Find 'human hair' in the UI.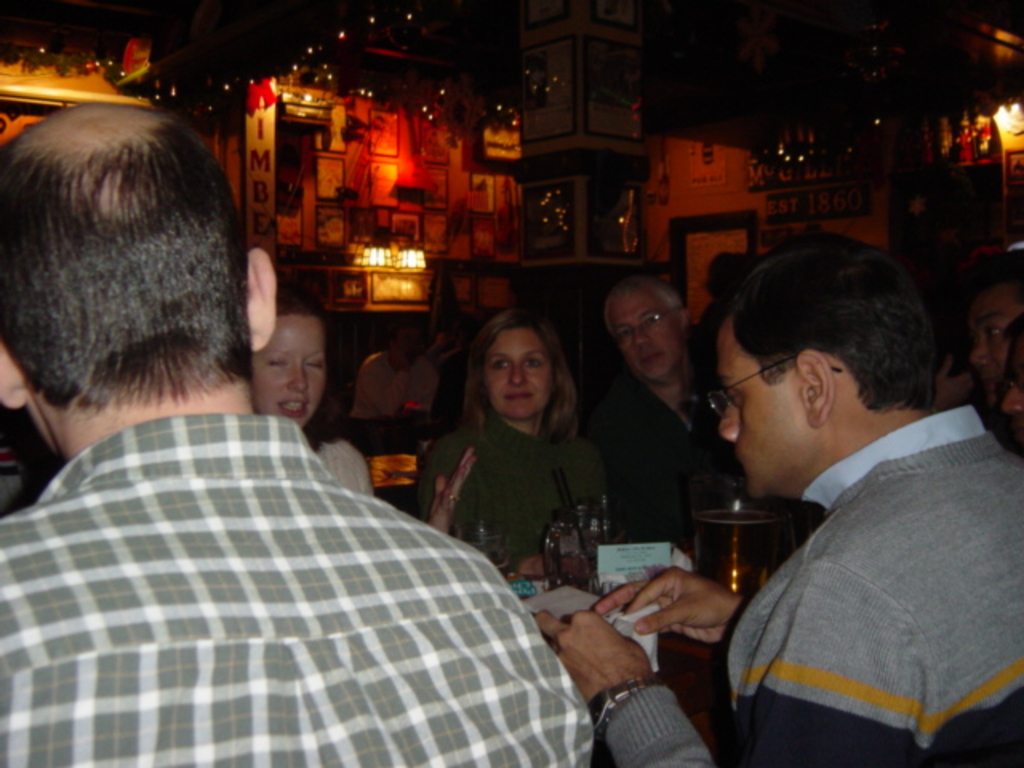
UI element at rect(10, 107, 256, 461).
